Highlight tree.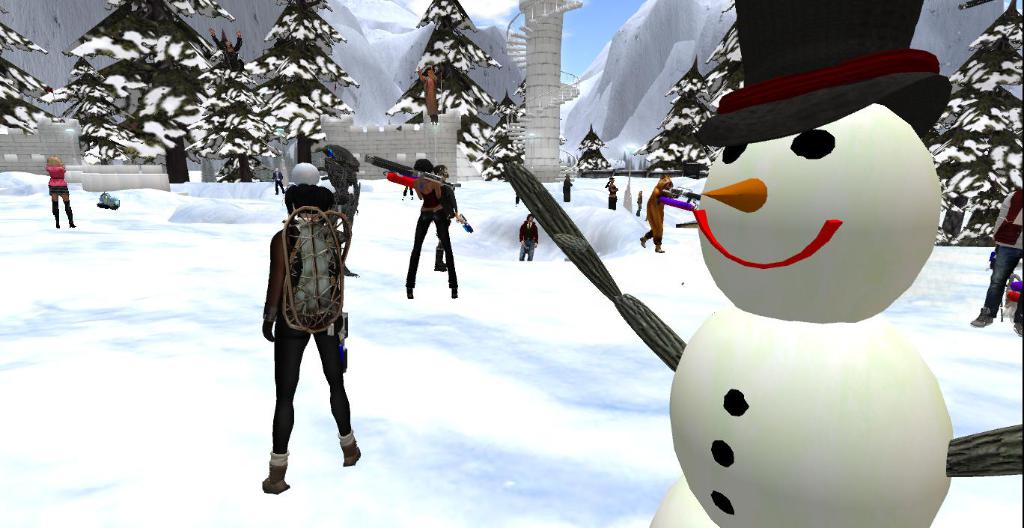
Highlighted region: region(910, 0, 1023, 245).
